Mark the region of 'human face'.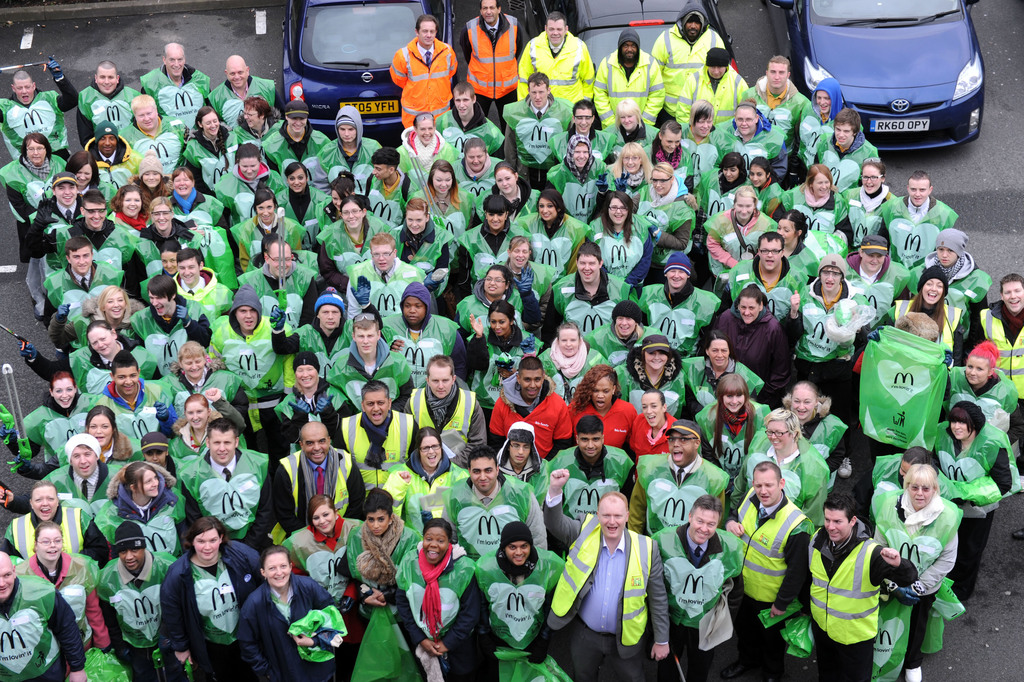
Region: box=[769, 60, 787, 85].
